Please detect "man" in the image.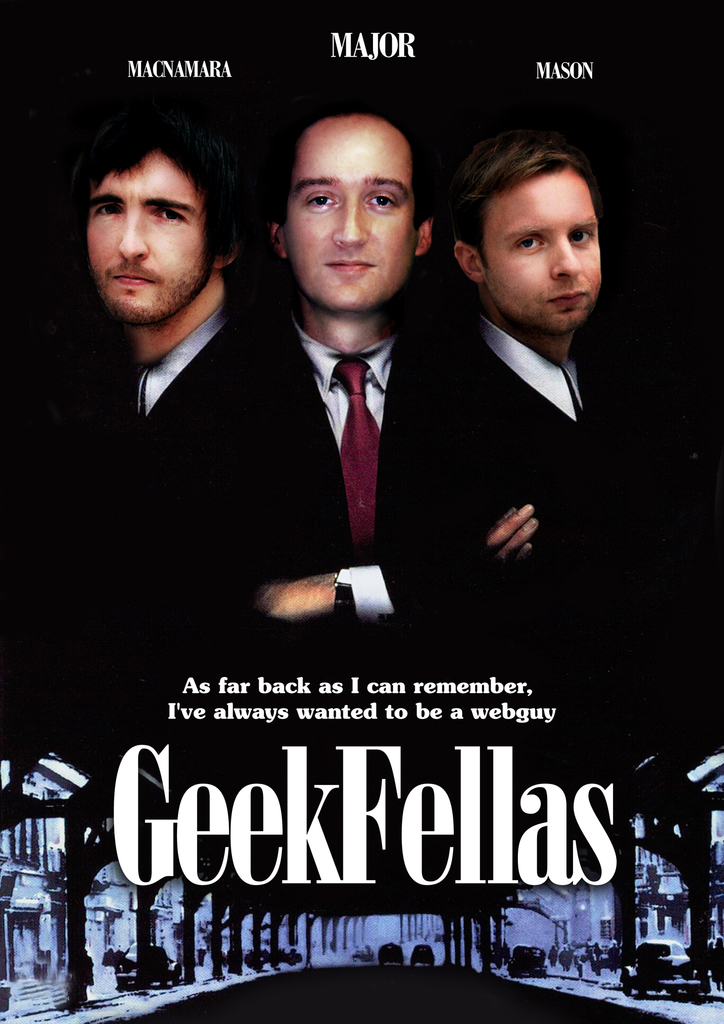
bbox=(46, 141, 254, 703).
